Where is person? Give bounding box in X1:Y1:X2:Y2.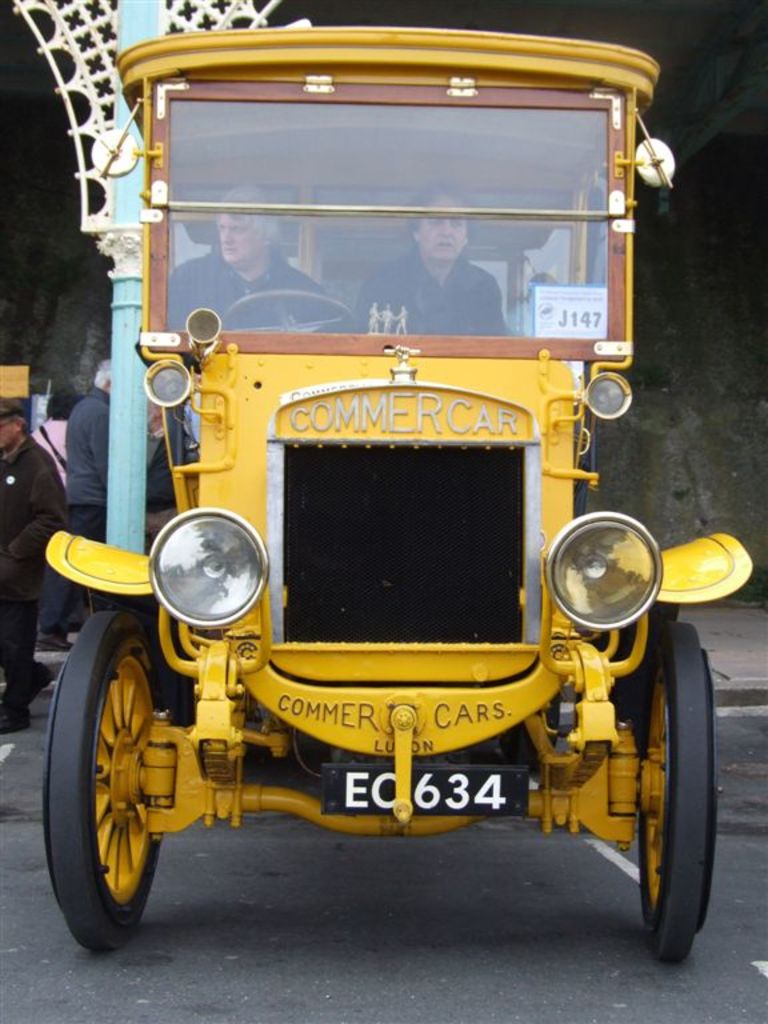
0:400:64:735.
